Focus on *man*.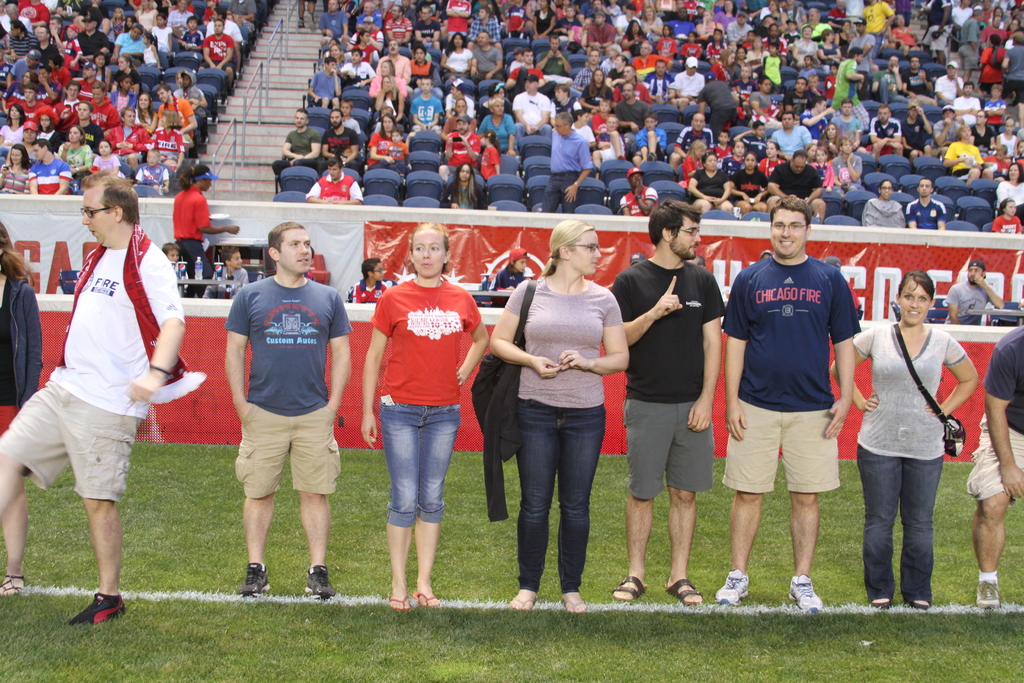
Focused at (612,199,726,611).
